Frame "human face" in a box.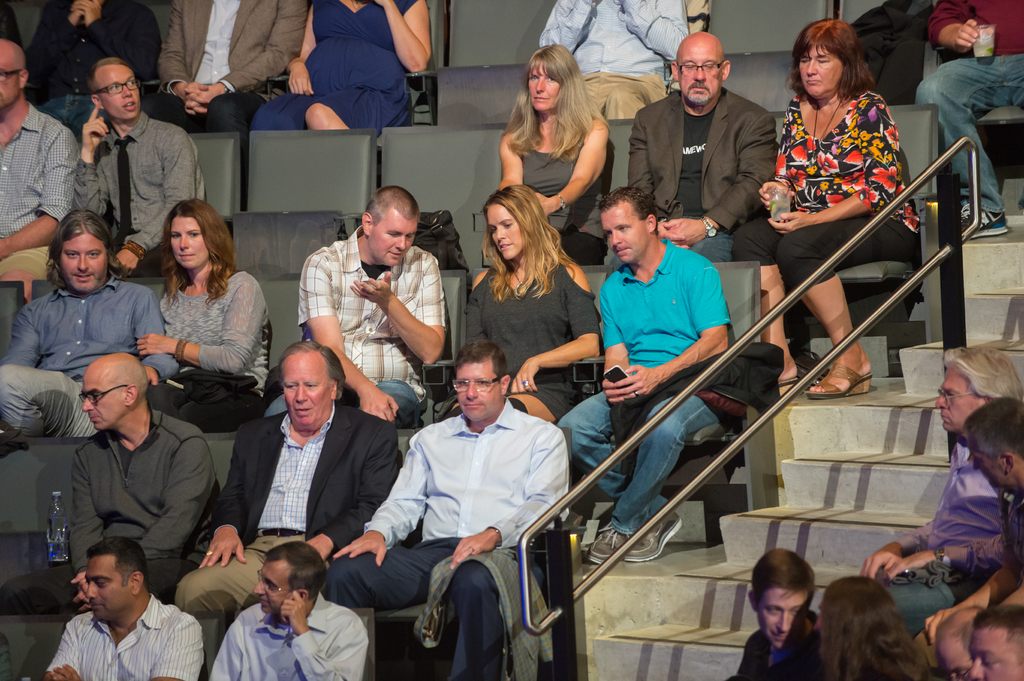
detection(102, 65, 140, 119).
